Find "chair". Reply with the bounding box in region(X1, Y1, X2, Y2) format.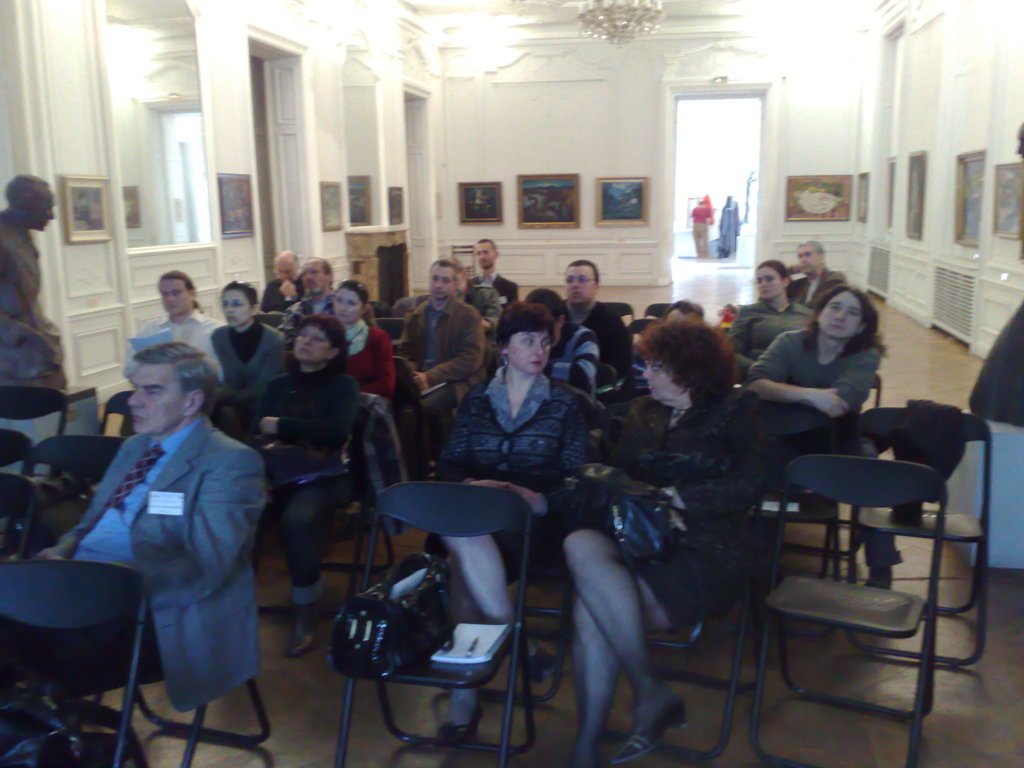
region(0, 384, 74, 440).
